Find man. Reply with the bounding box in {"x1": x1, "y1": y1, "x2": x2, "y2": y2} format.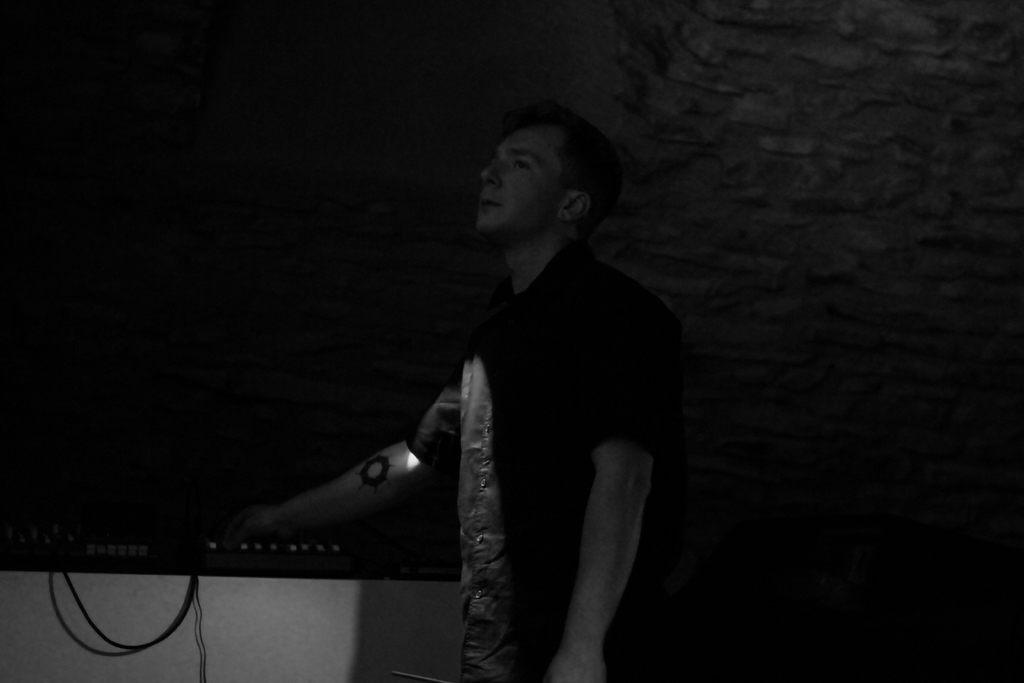
{"x1": 246, "y1": 92, "x2": 701, "y2": 668}.
